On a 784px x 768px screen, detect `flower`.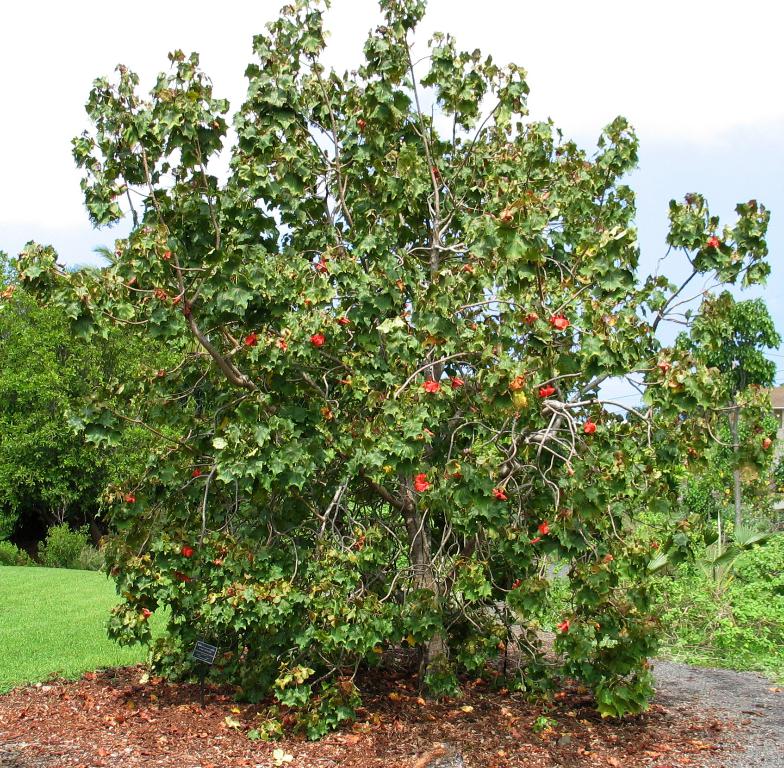
(x1=448, y1=376, x2=465, y2=389).
